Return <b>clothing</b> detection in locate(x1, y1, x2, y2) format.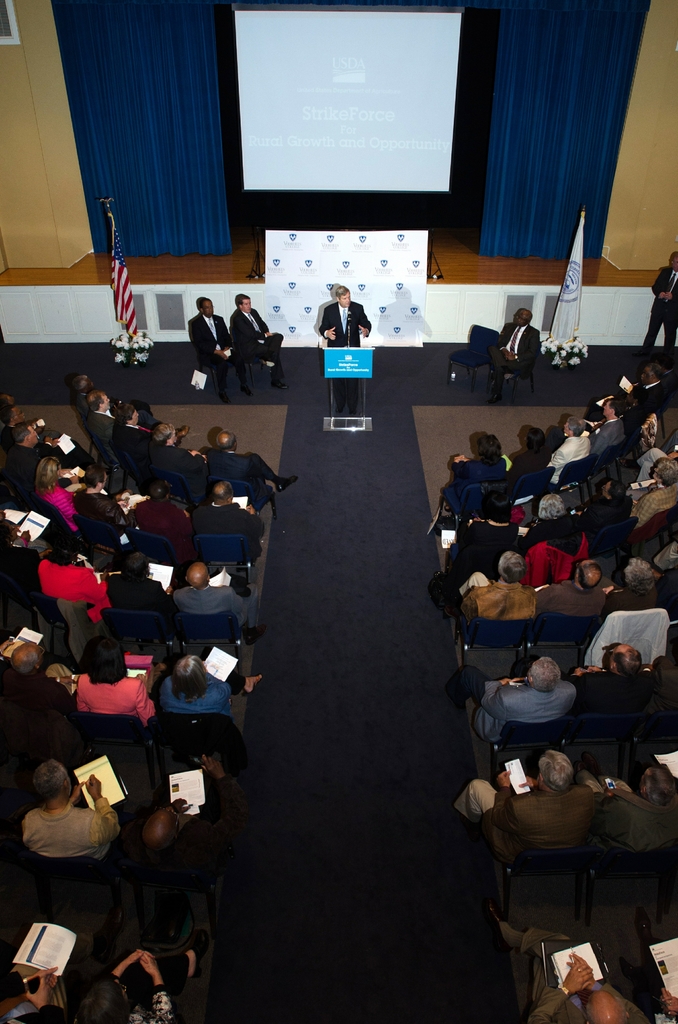
locate(187, 312, 248, 399).
